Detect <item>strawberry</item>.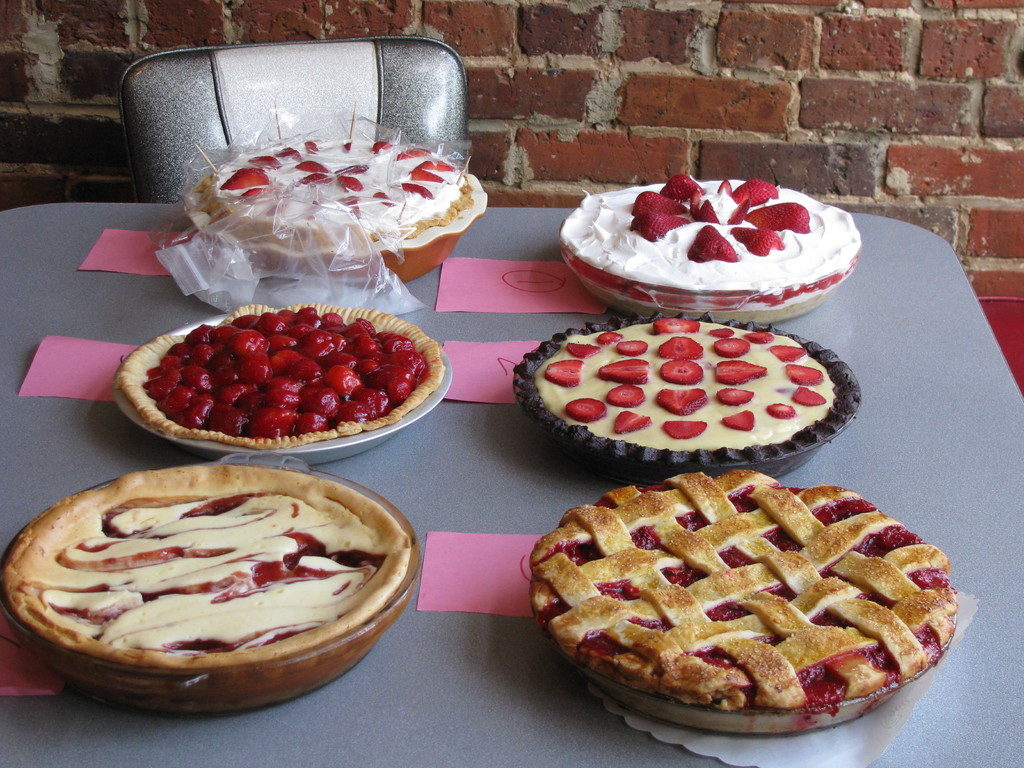
Detected at [left=305, top=140, right=321, bottom=153].
